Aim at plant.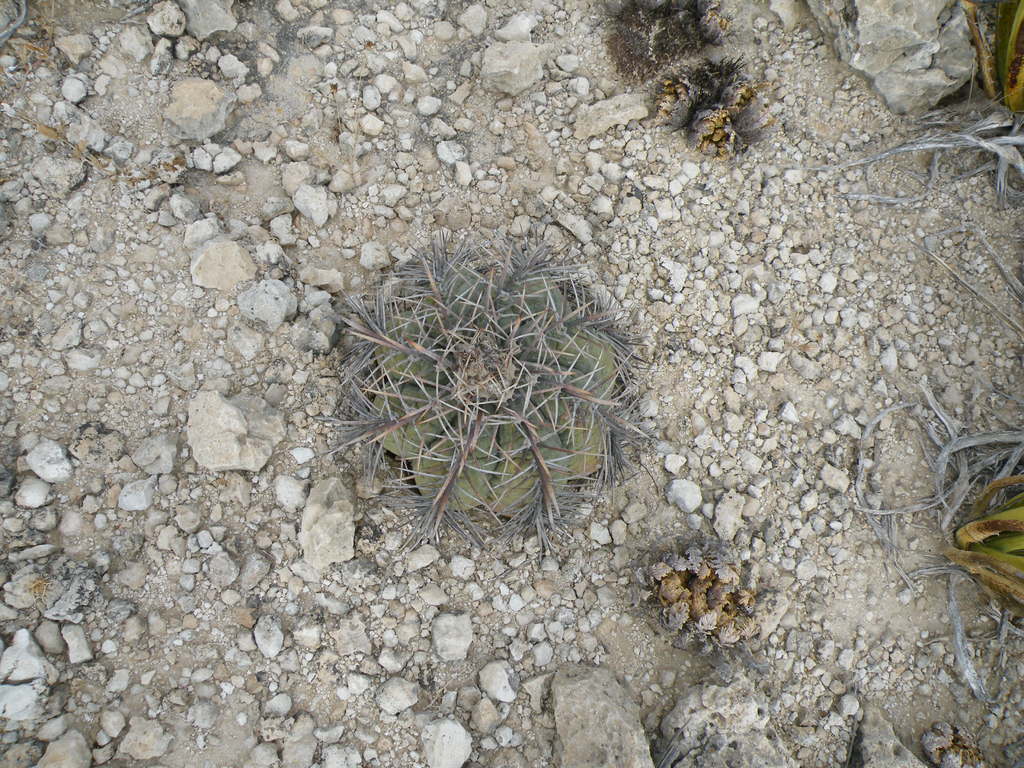
Aimed at bbox=[312, 233, 653, 559].
